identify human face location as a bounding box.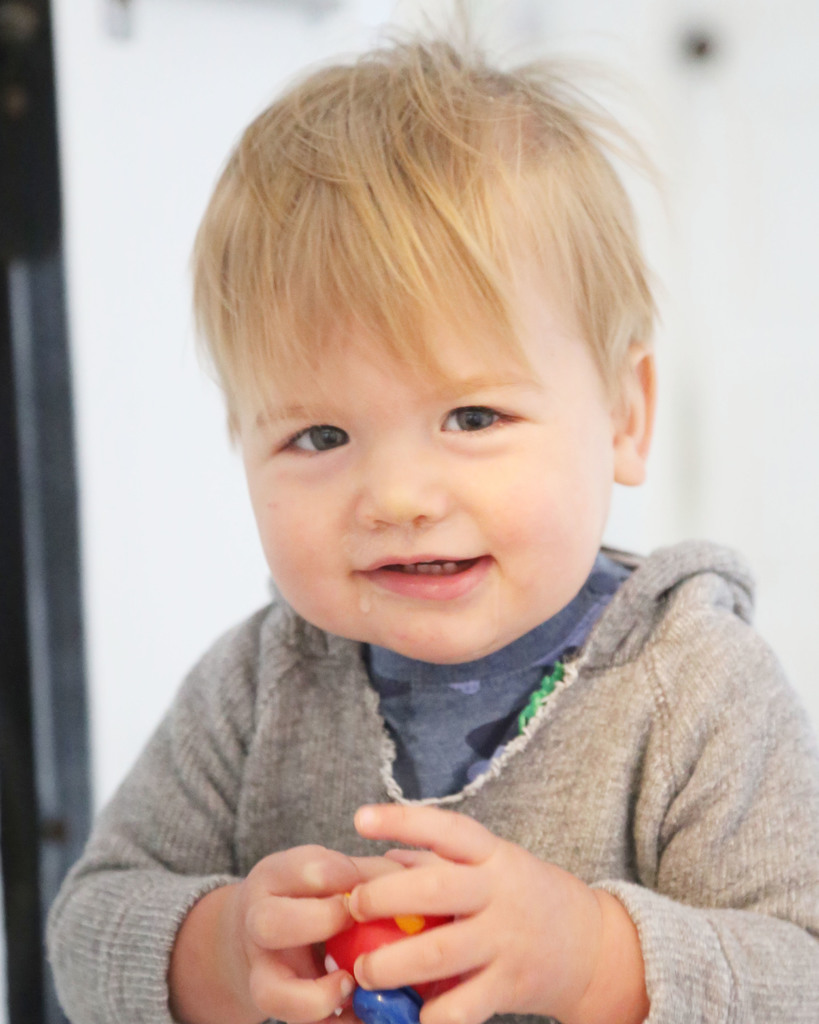
x1=244, y1=186, x2=610, y2=673.
